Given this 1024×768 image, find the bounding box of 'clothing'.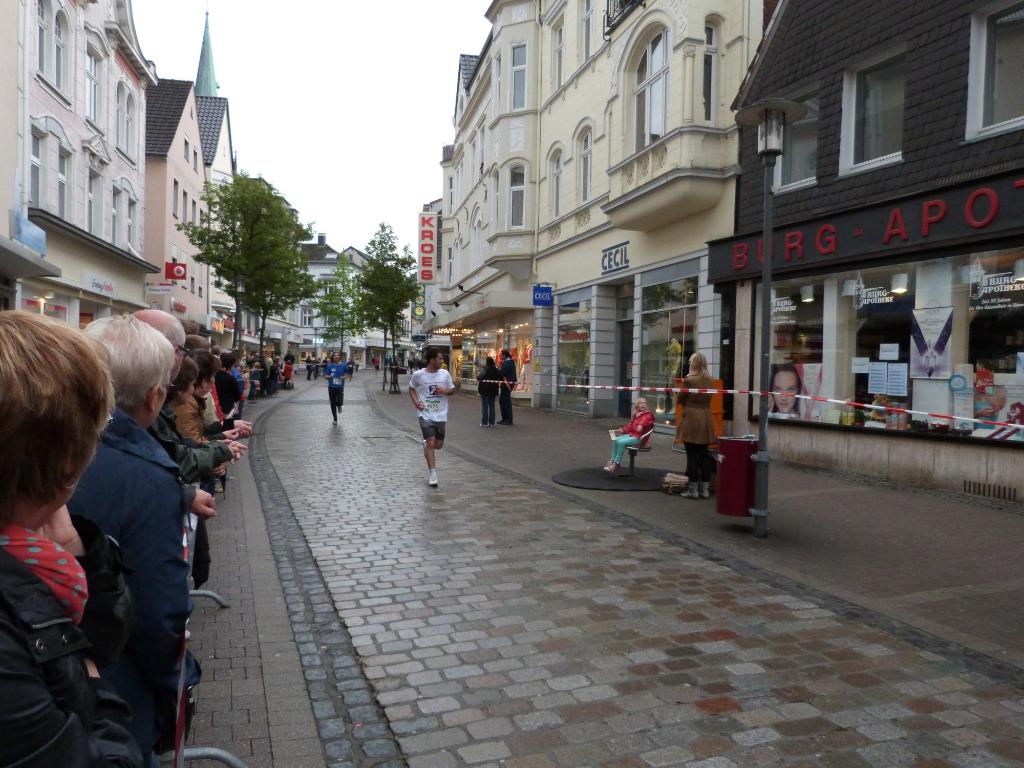
bbox=[324, 362, 345, 417].
